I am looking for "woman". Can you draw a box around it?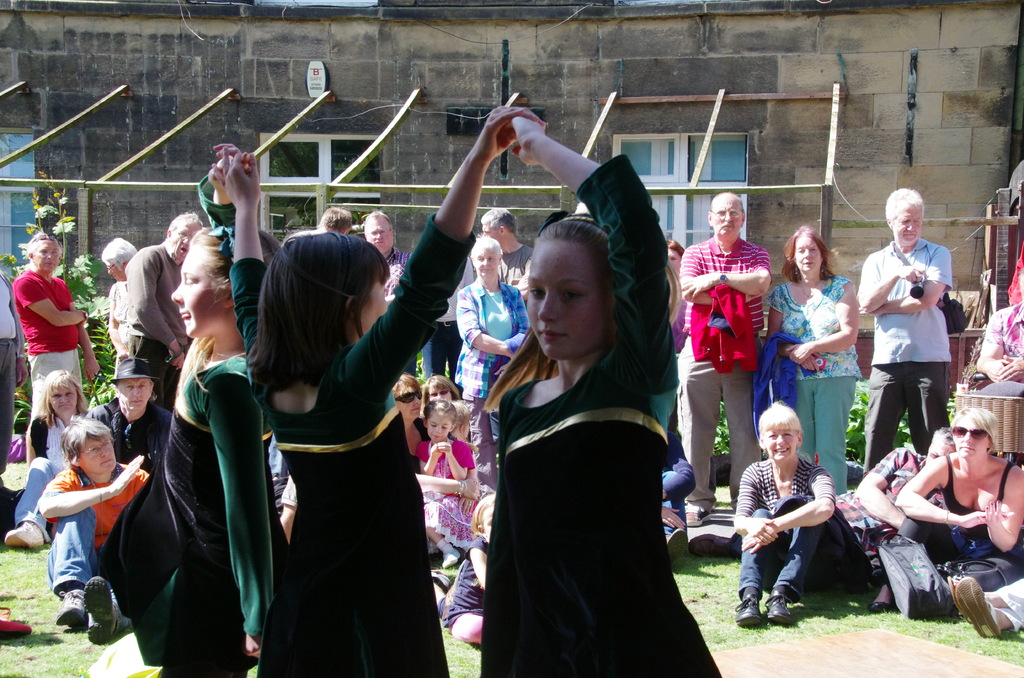
Sure, the bounding box is x1=654 y1=237 x2=694 y2=381.
